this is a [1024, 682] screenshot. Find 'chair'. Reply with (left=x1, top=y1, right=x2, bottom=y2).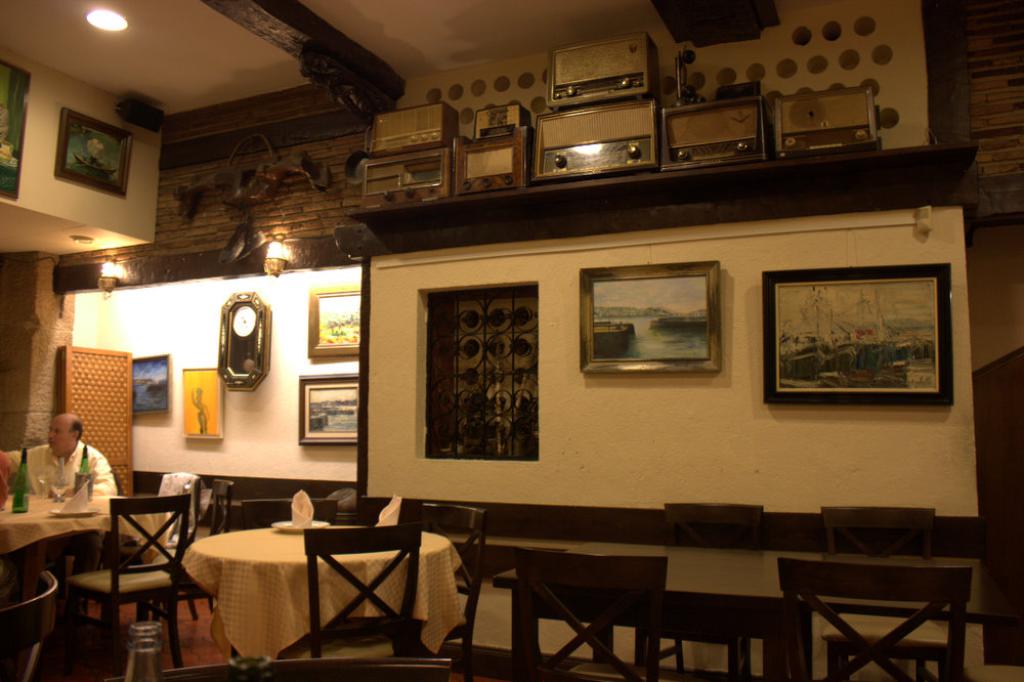
(left=144, top=473, right=233, bottom=624).
